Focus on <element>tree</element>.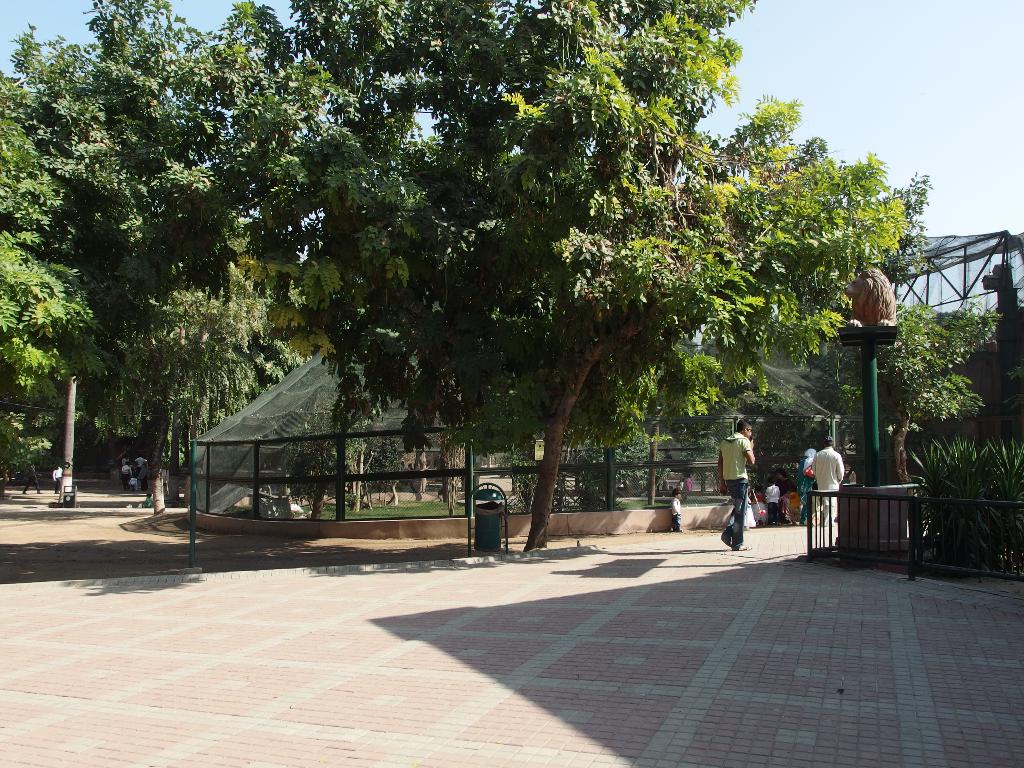
Focused at 0,2,363,518.
